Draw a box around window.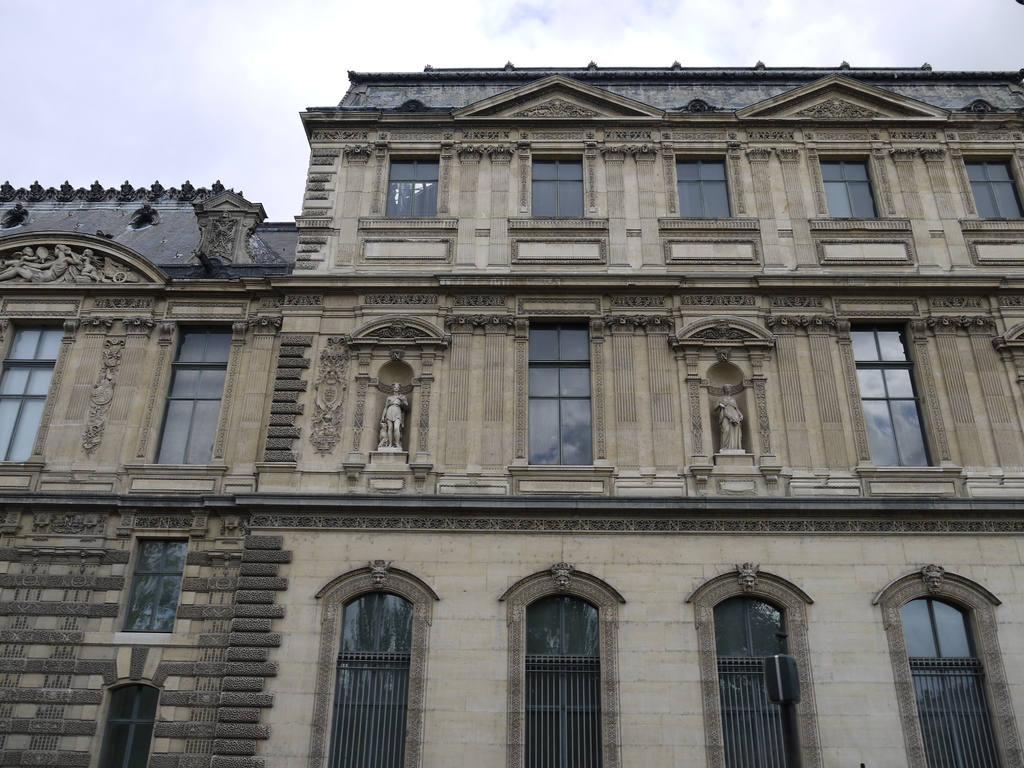
x1=892 y1=596 x2=1003 y2=767.
